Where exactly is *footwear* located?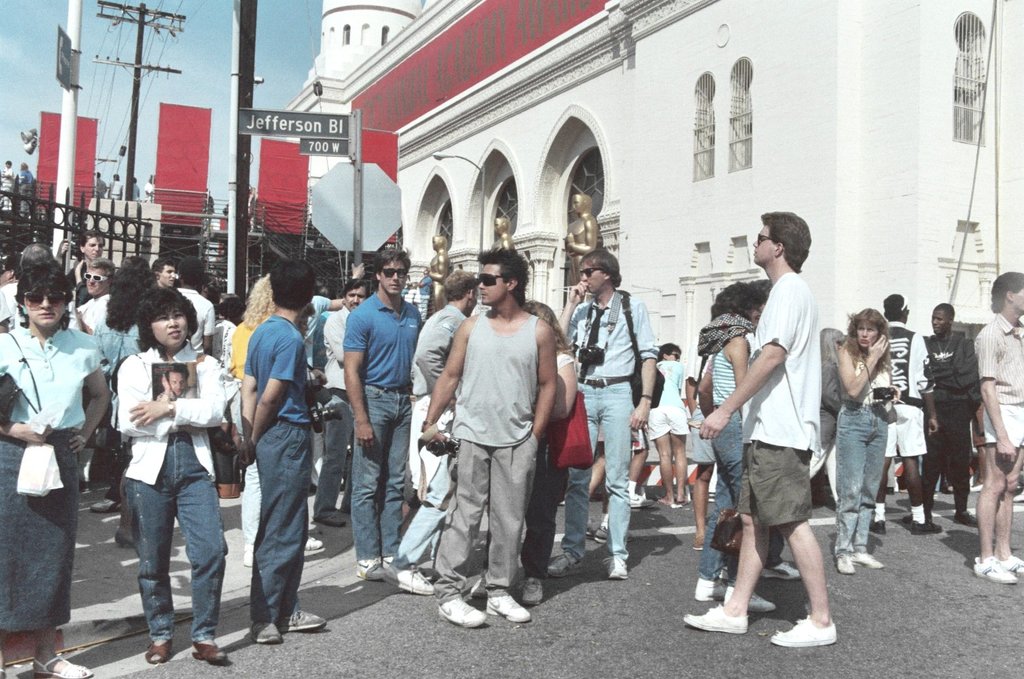
Its bounding box is bbox(470, 570, 484, 595).
